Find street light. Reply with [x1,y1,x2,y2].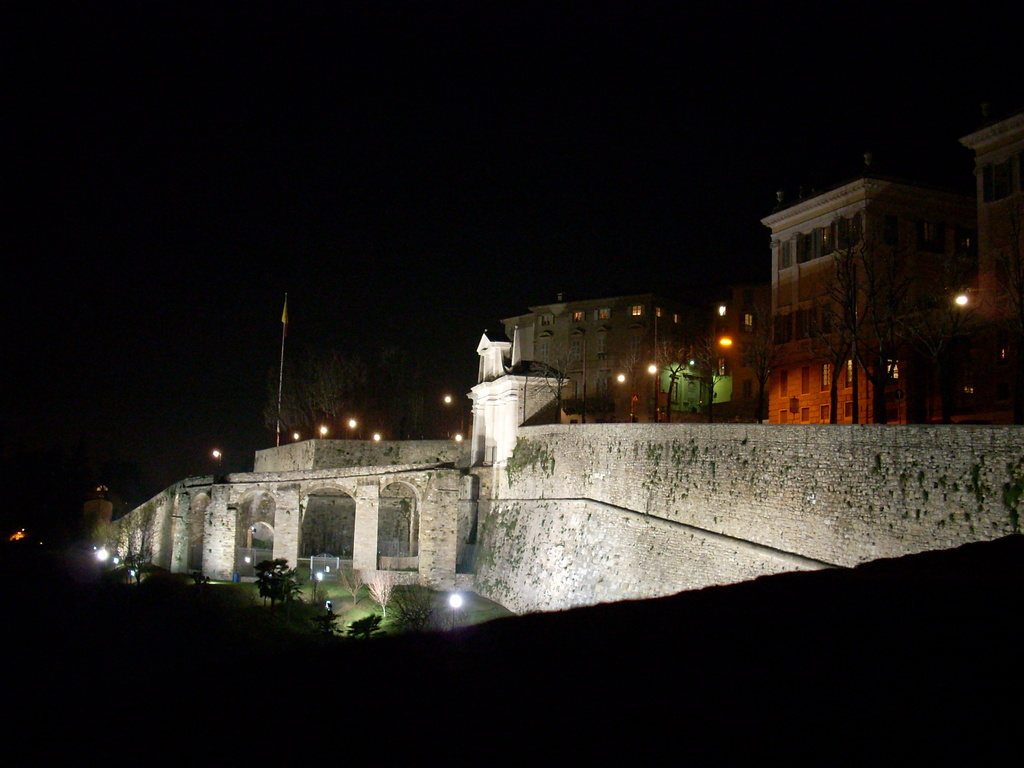
[948,284,1023,341].
